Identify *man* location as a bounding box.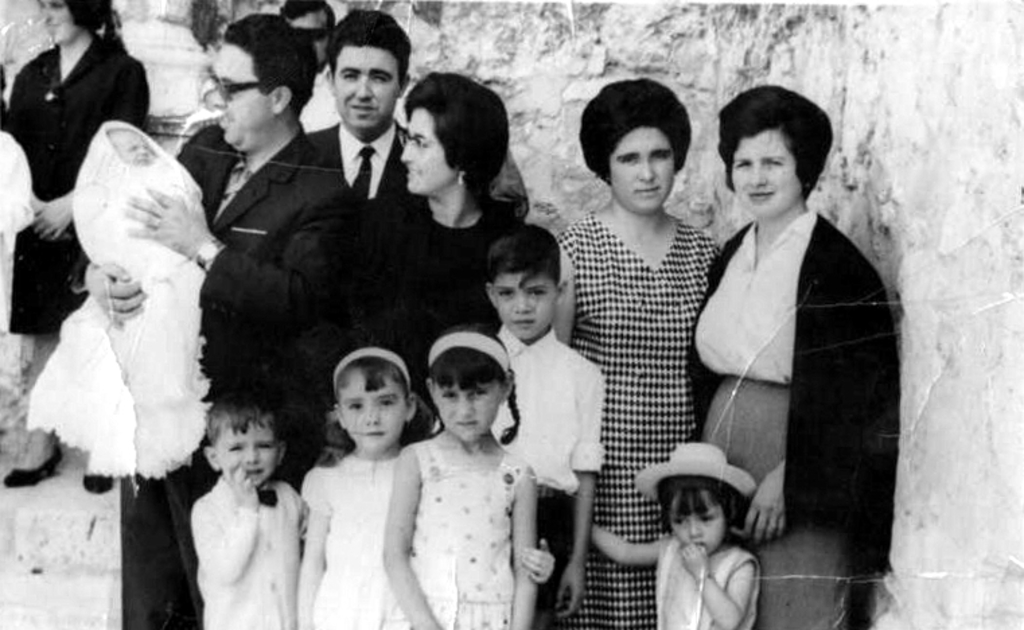
region(304, 12, 436, 347).
